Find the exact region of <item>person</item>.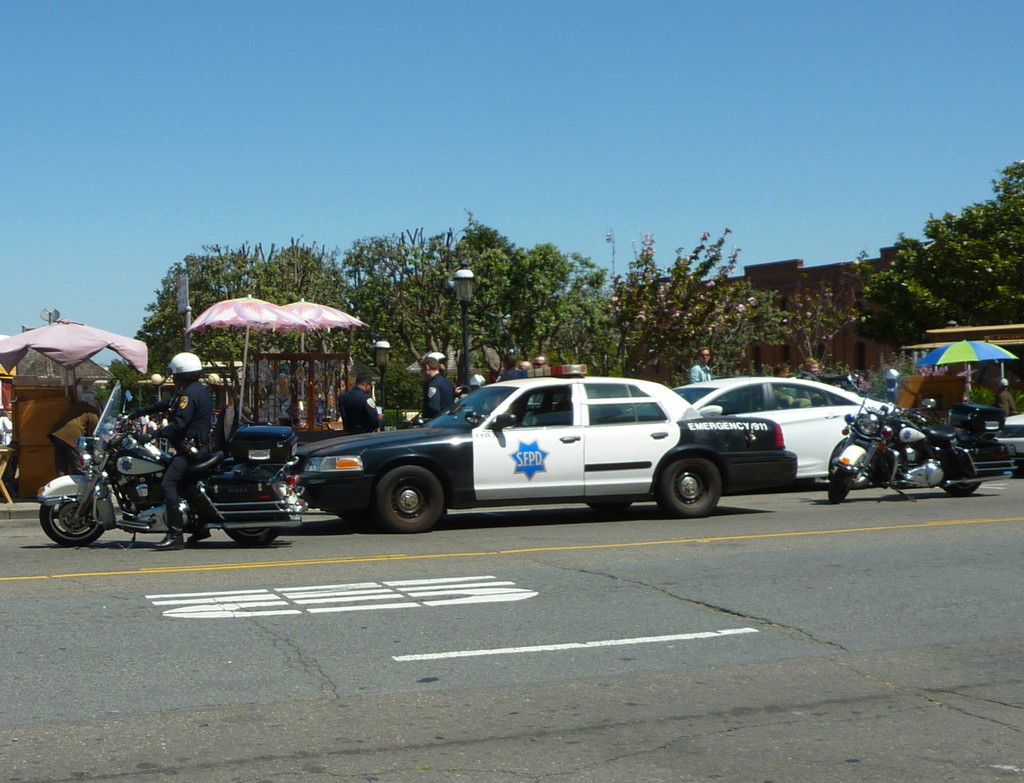
Exact region: BBox(131, 347, 215, 552).
